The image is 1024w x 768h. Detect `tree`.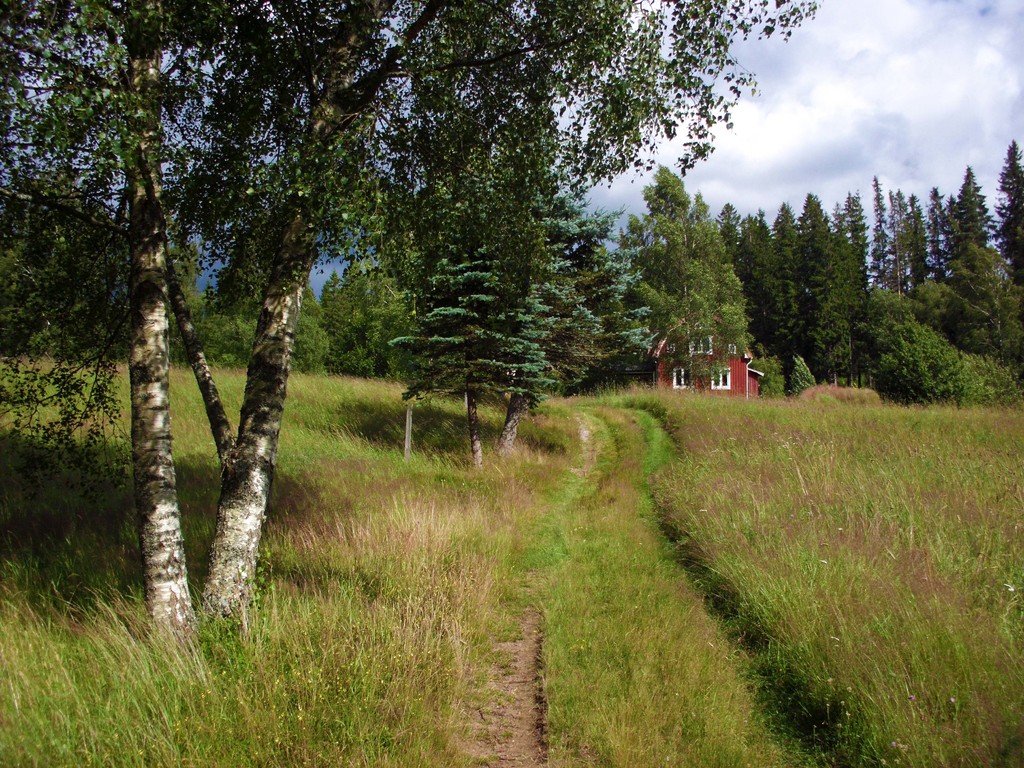
Detection: <box>908,194,930,287</box>.
